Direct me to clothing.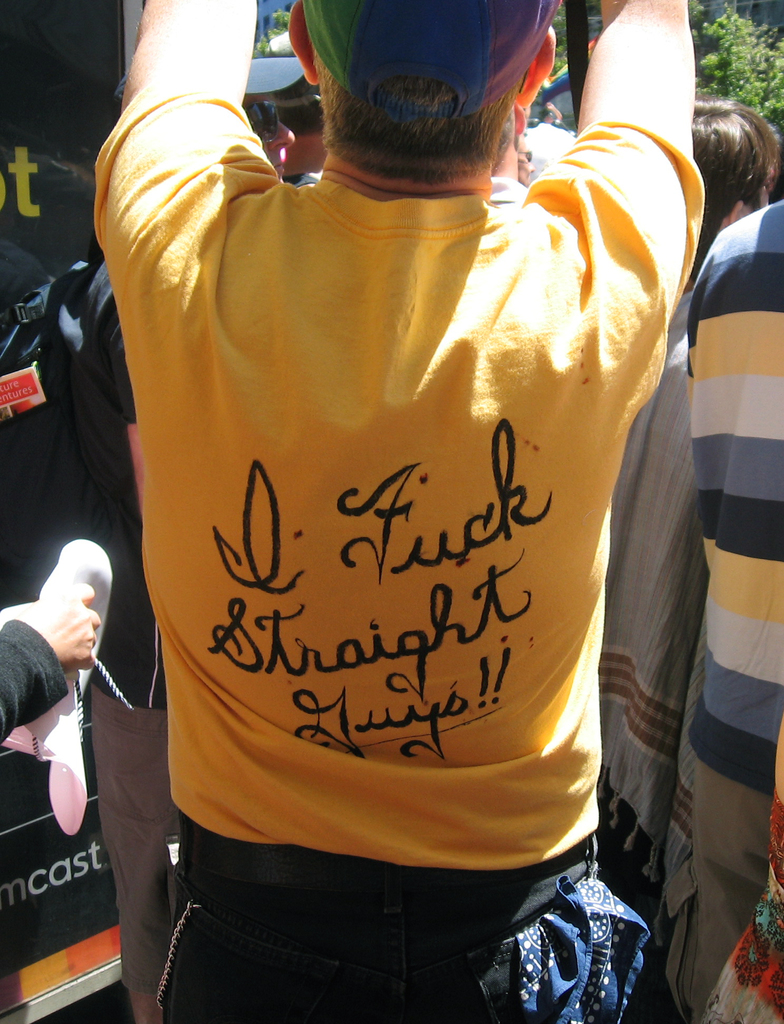
Direction: [686, 197, 783, 1020].
